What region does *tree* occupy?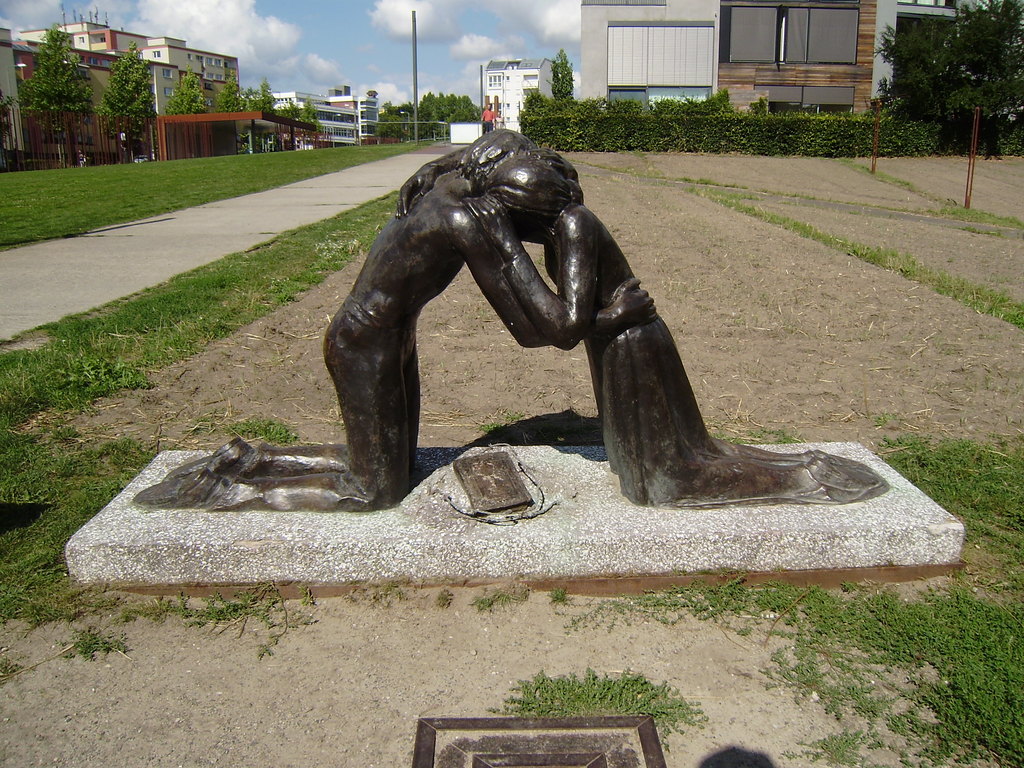
bbox(214, 69, 241, 115).
